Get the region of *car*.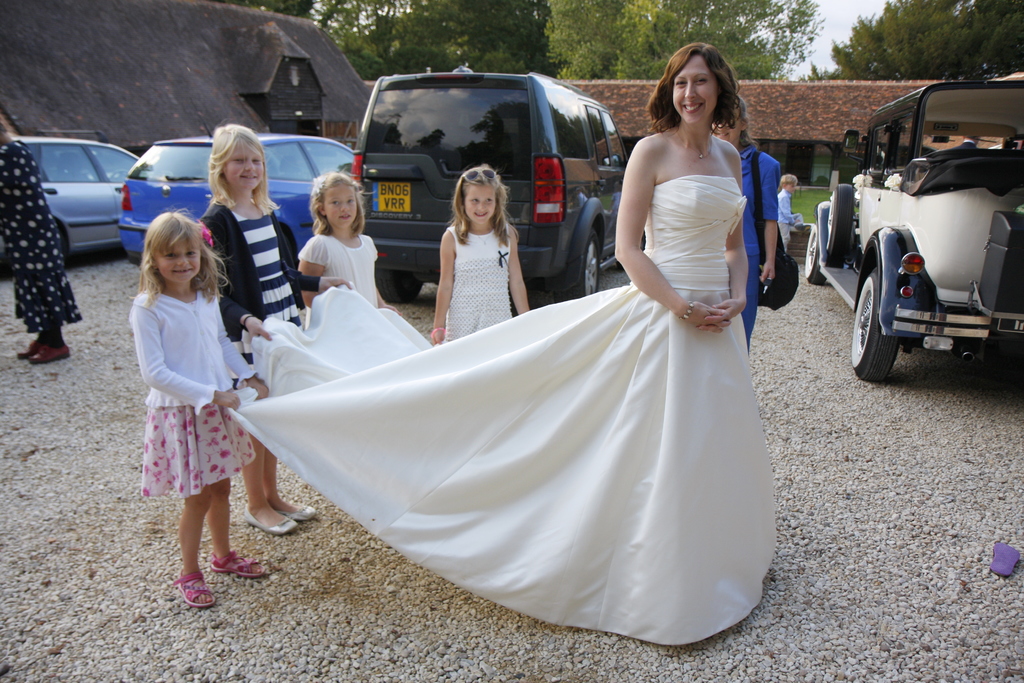
detection(355, 69, 647, 305).
